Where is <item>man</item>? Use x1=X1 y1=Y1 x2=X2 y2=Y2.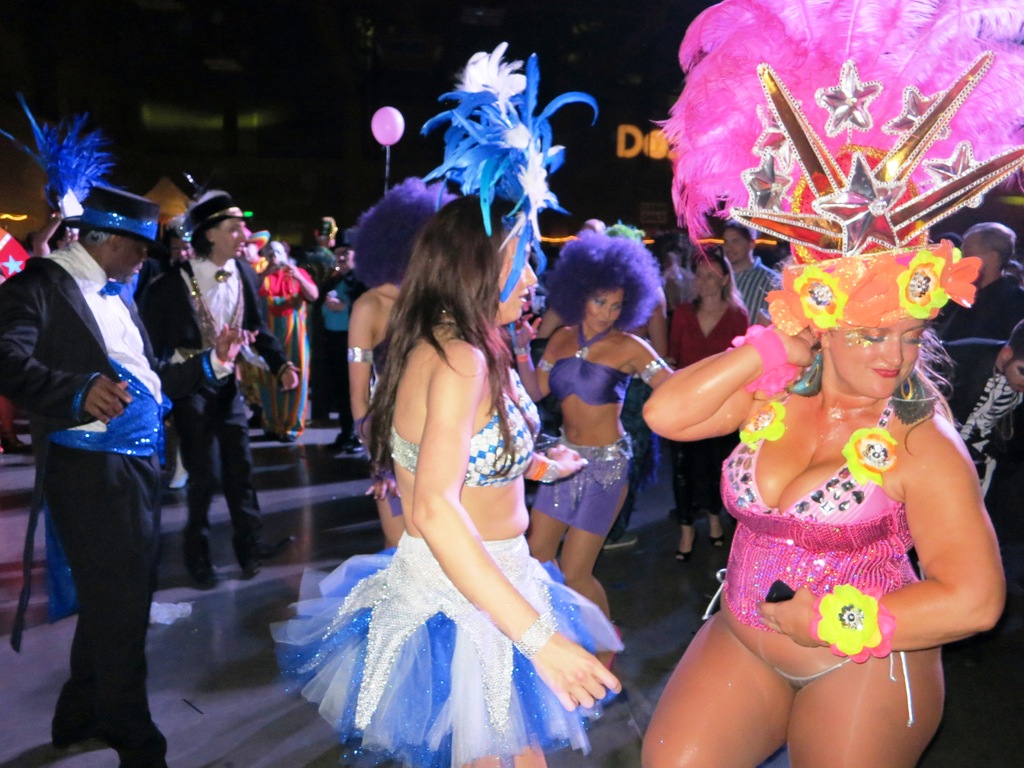
x1=0 y1=186 x2=255 y2=767.
